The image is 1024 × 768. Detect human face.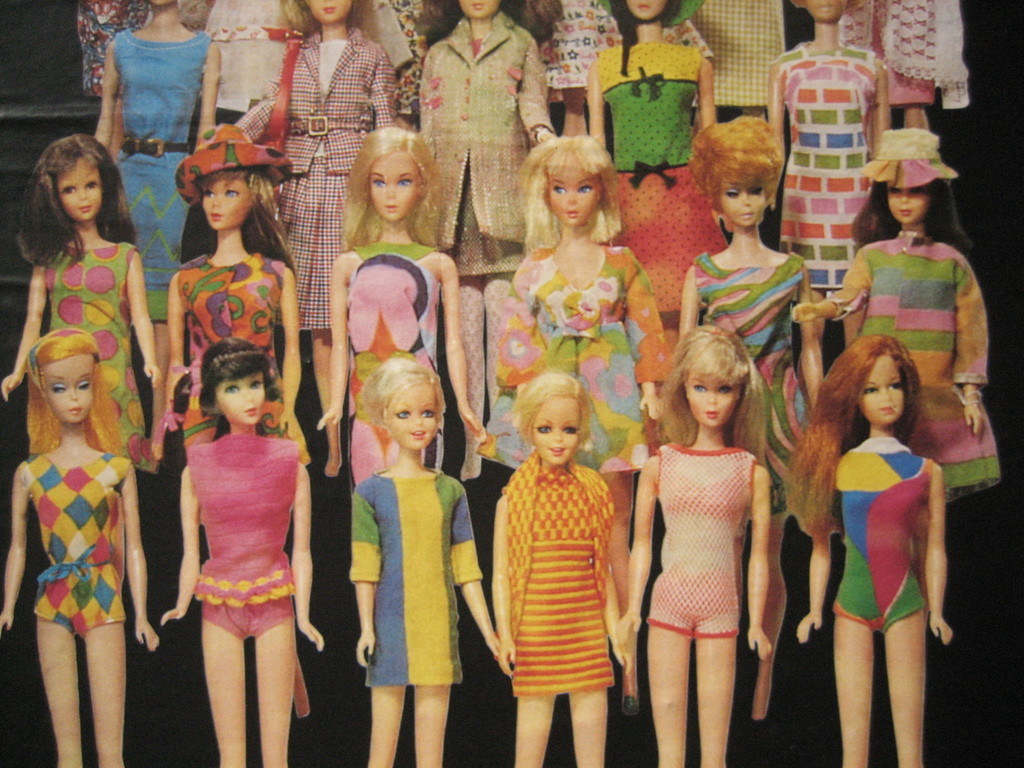
Detection: bbox=[58, 168, 99, 225].
